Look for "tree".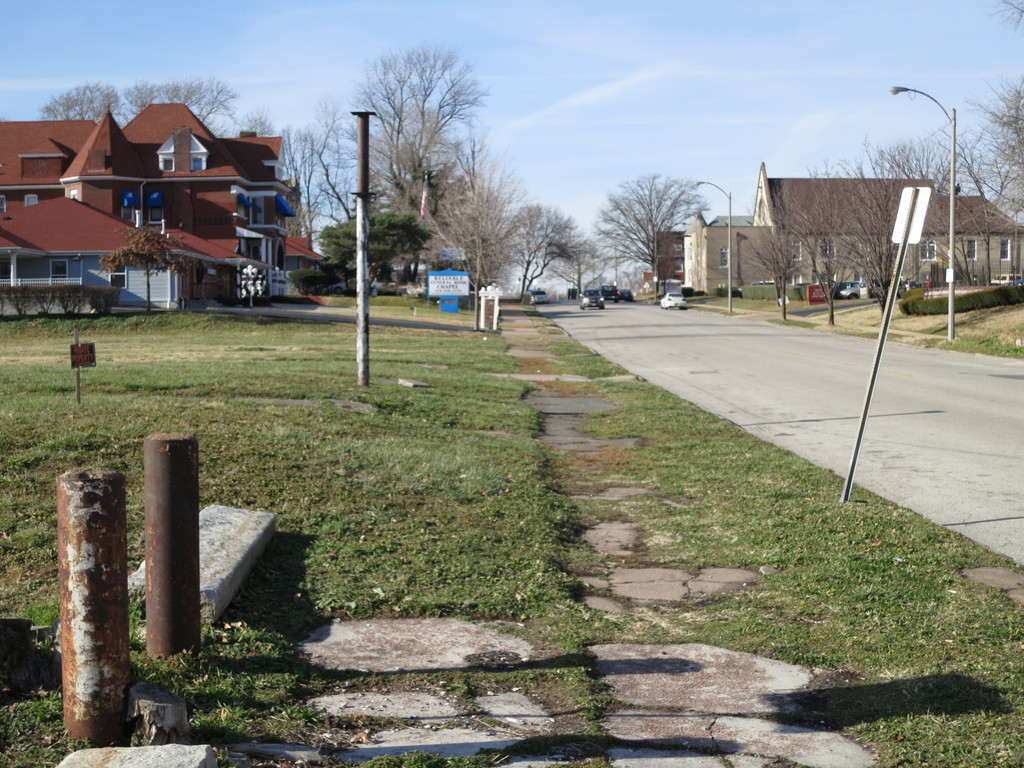
Found: 593 168 710 315.
